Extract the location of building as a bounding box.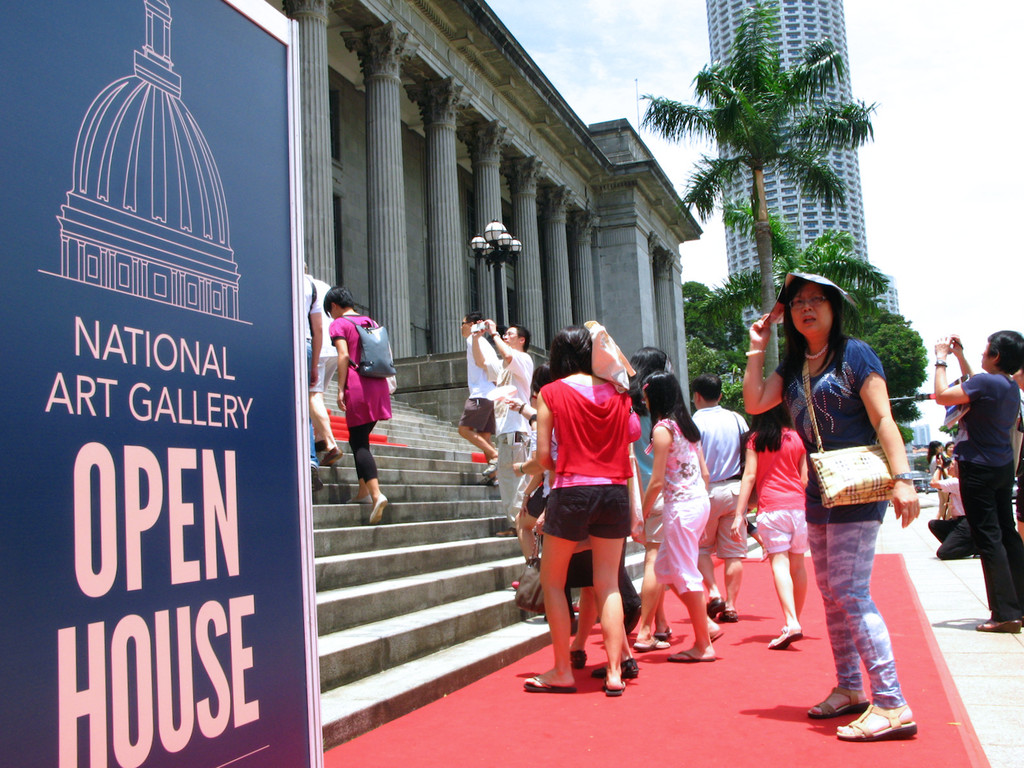
(x1=280, y1=1, x2=704, y2=748).
